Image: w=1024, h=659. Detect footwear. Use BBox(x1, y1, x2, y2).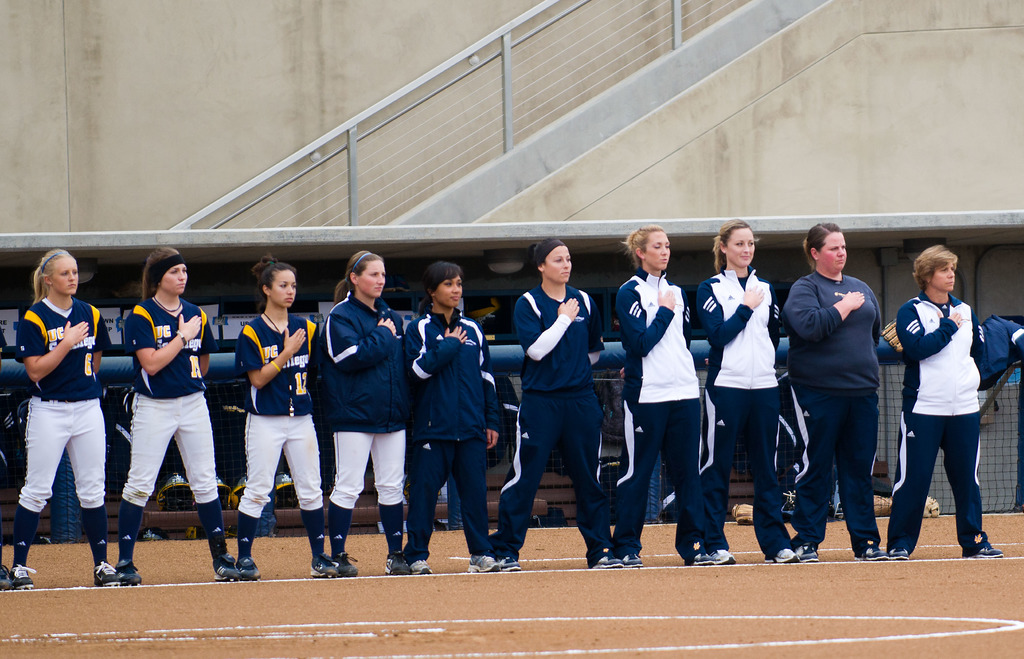
BBox(770, 547, 801, 565).
